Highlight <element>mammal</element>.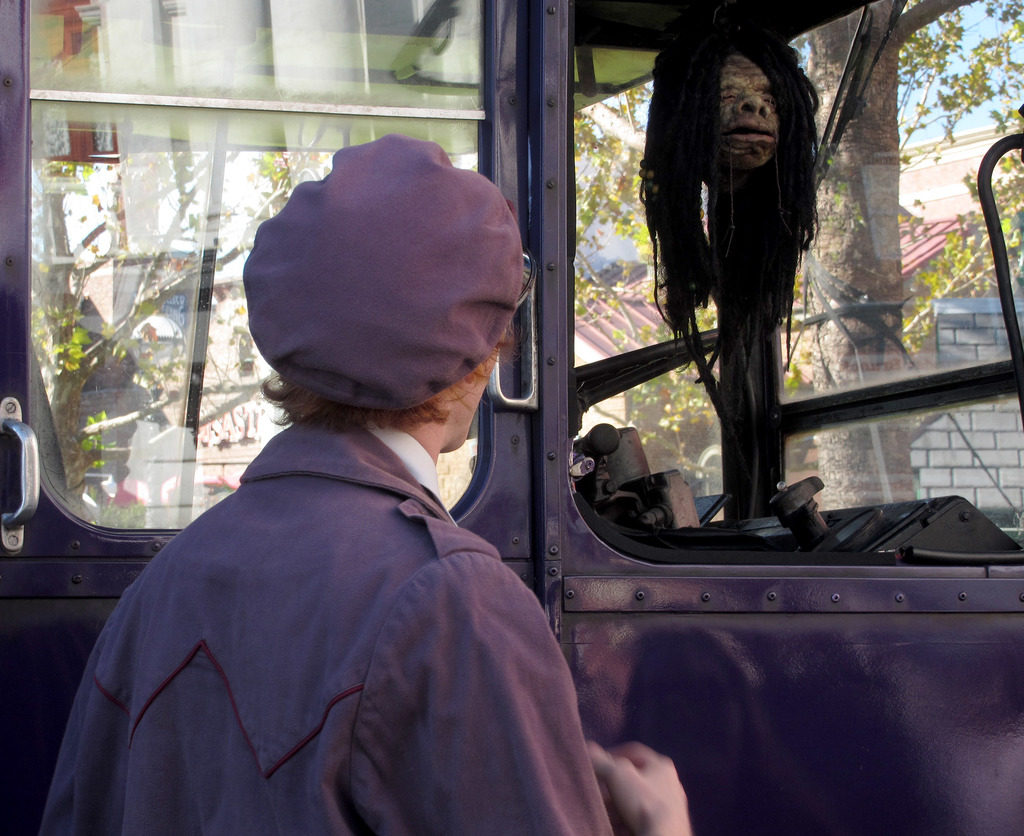
Highlighted region: box(58, 229, 625, 831).
